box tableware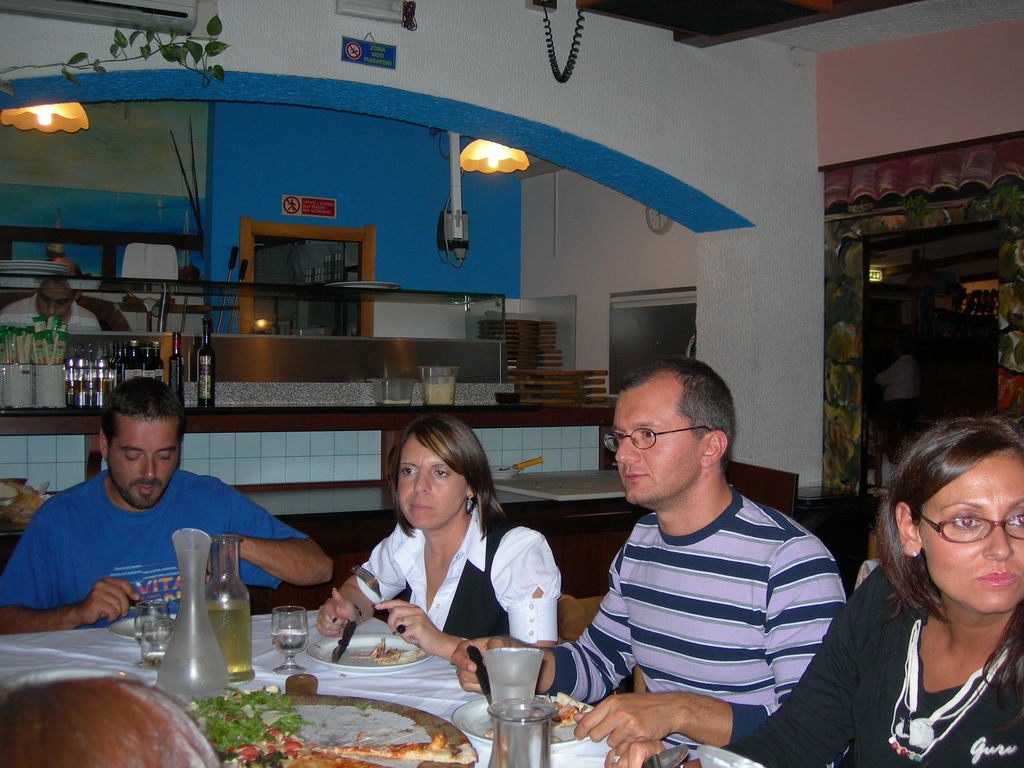
{"left": 142, "top": 622, "right": 175, "bottom": 669}
